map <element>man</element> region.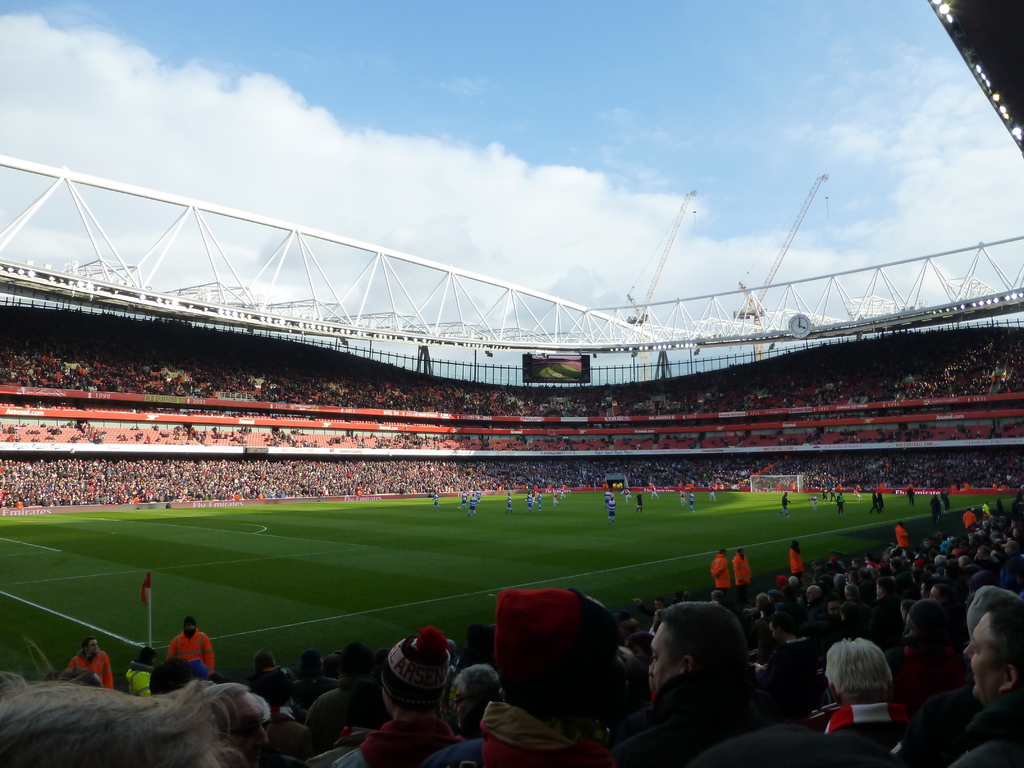
Mapped to Rect(0, 683, 220, 767).
